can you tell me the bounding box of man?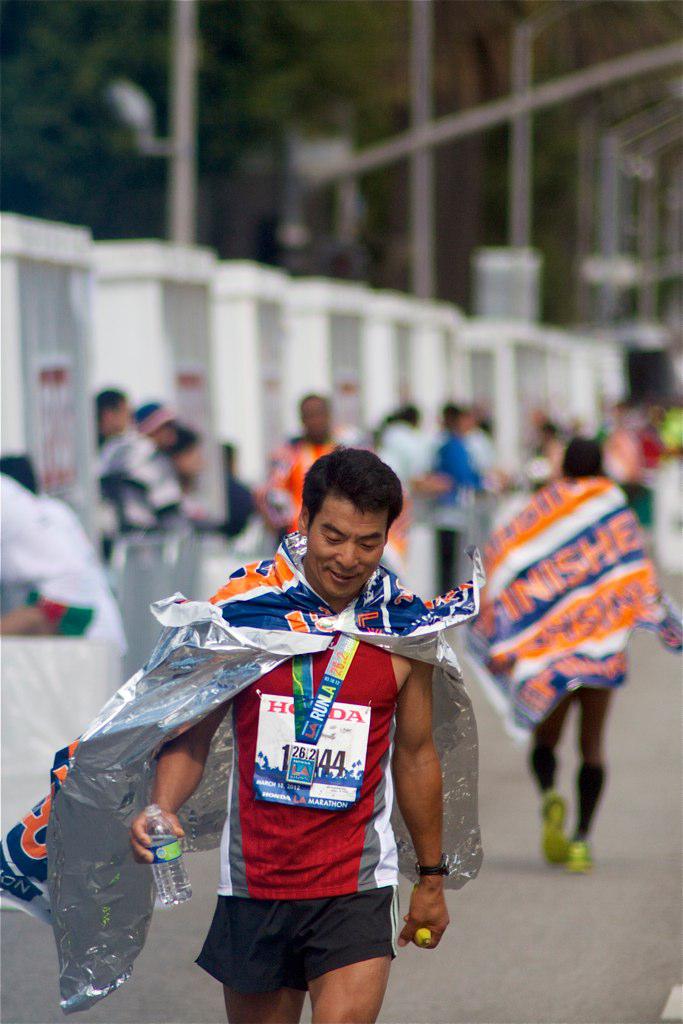
(252, 392, 351, 538).
